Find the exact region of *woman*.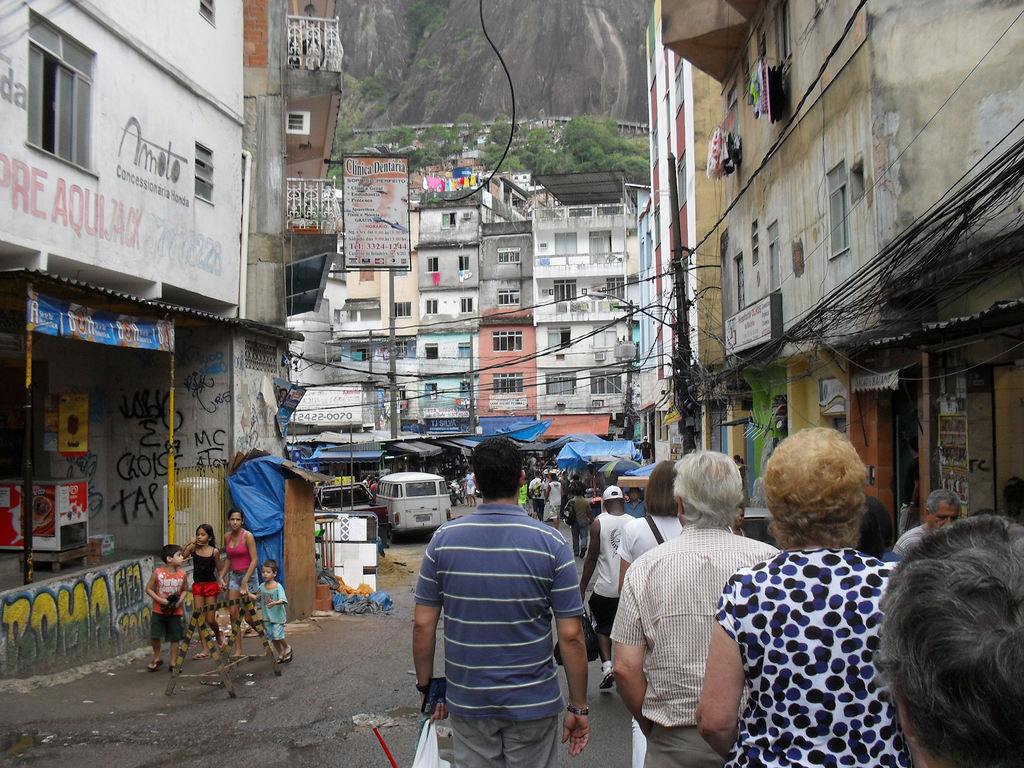
Exact region: [x1=616, y1=461, x2=678, y2=767].
